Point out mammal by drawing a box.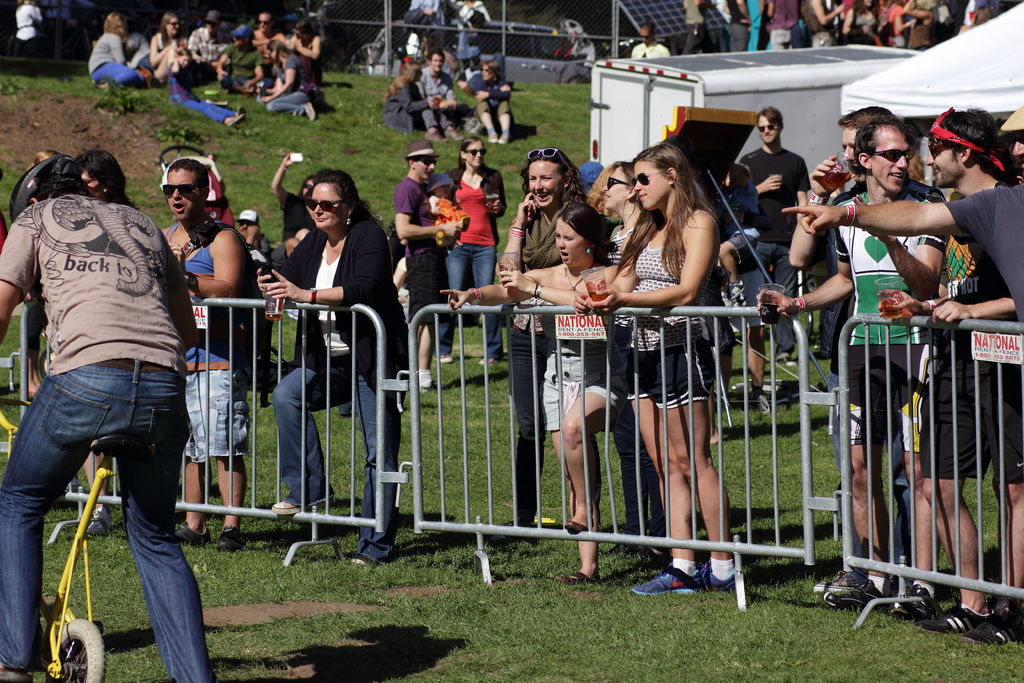
BBox(13, 0, 45, 63).
